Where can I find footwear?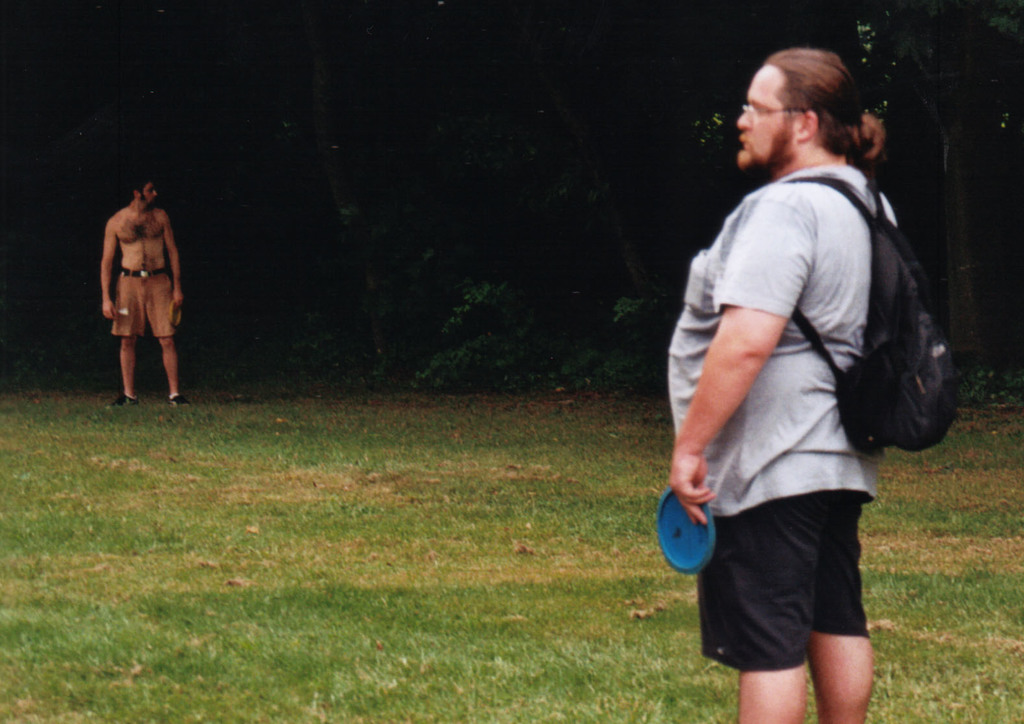
You can find it at pyautogui.locateOnScreen(114, 394, 139, 407).
